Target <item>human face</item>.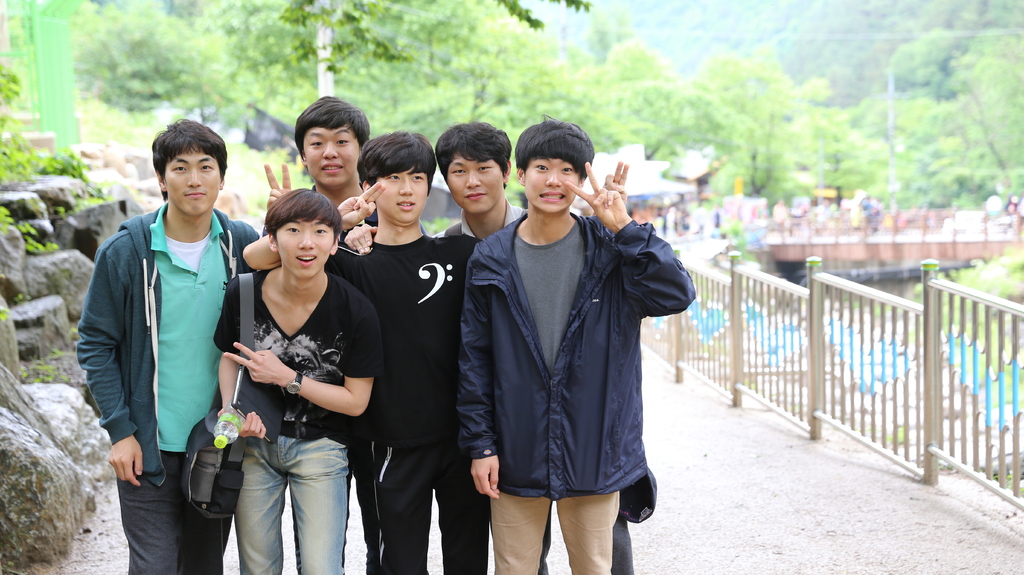
Target region: 520, 155, 575, 216.
